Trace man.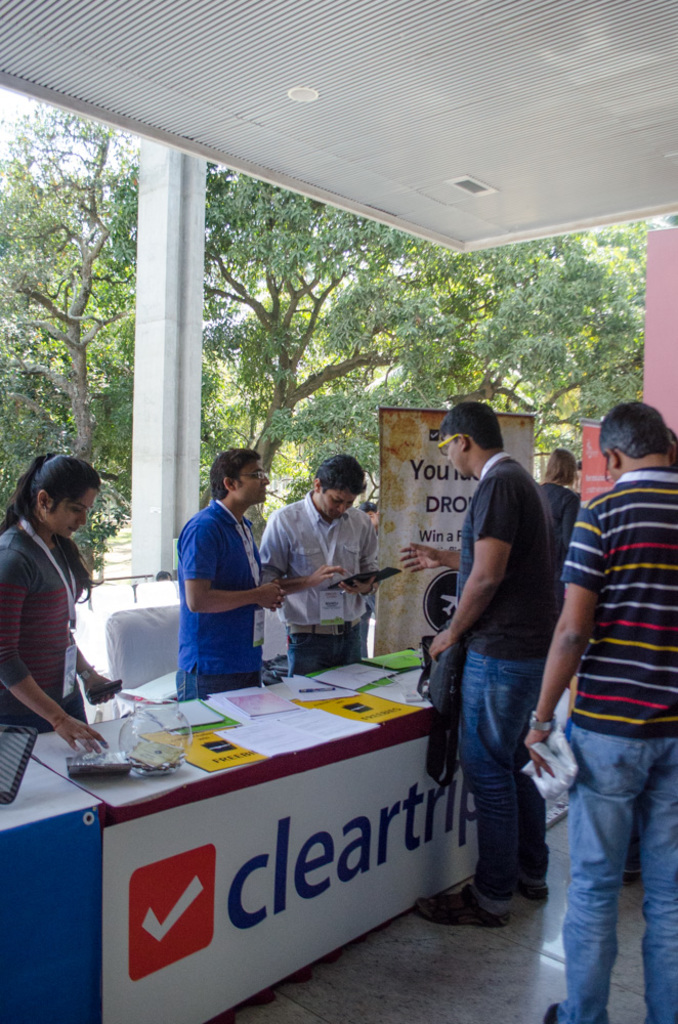
Traced to {"x1": 395, "y1": 403, "x2": 563, "y2": 950}.
